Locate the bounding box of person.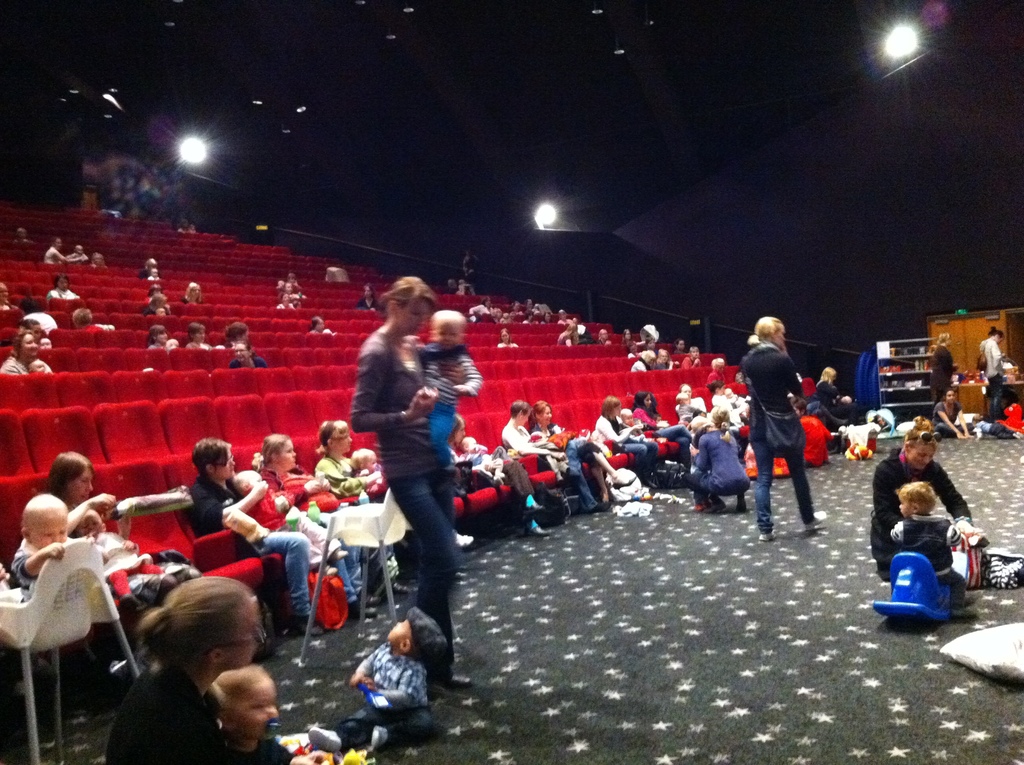
Bounding box: x1=506, y1=393, x2=557, y2=480.
